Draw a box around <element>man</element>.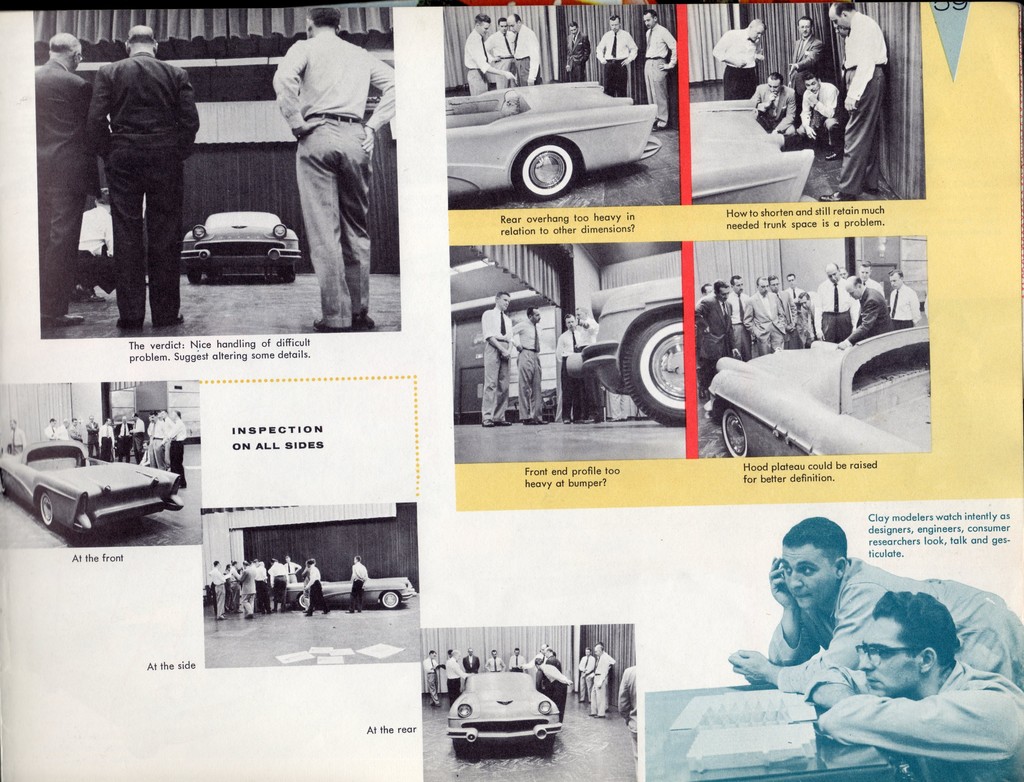
pyautogui.locateOnScreen(477, 287, 517, 427).
